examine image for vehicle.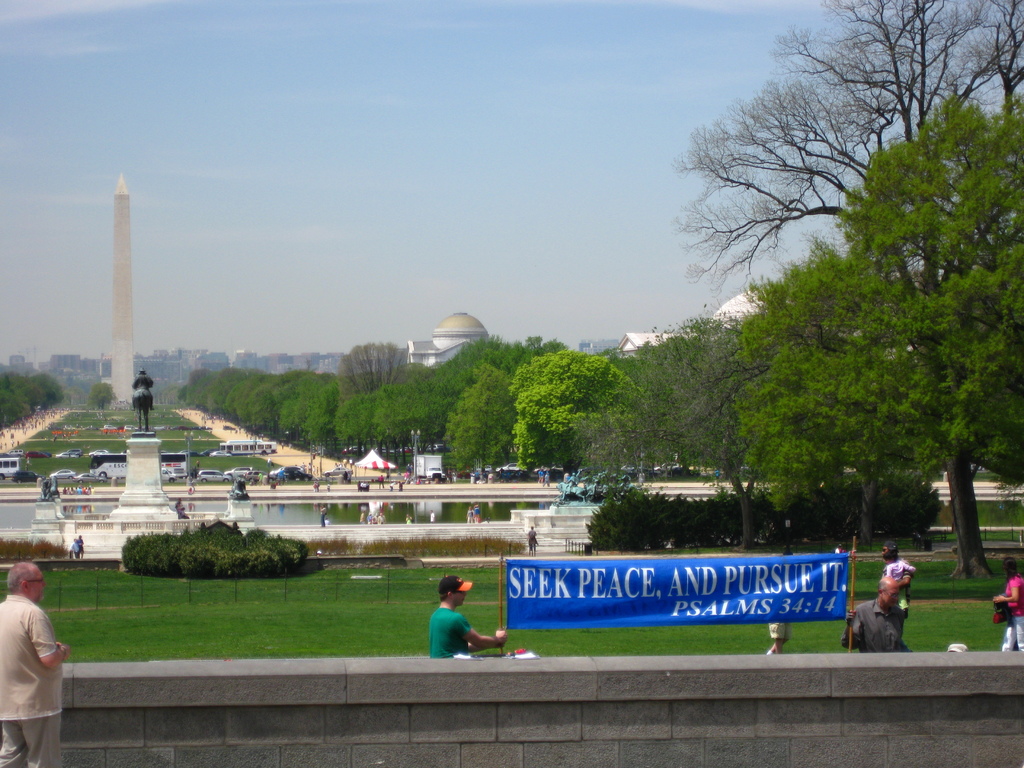
Examination result: region(74, 472, 109, 484).
